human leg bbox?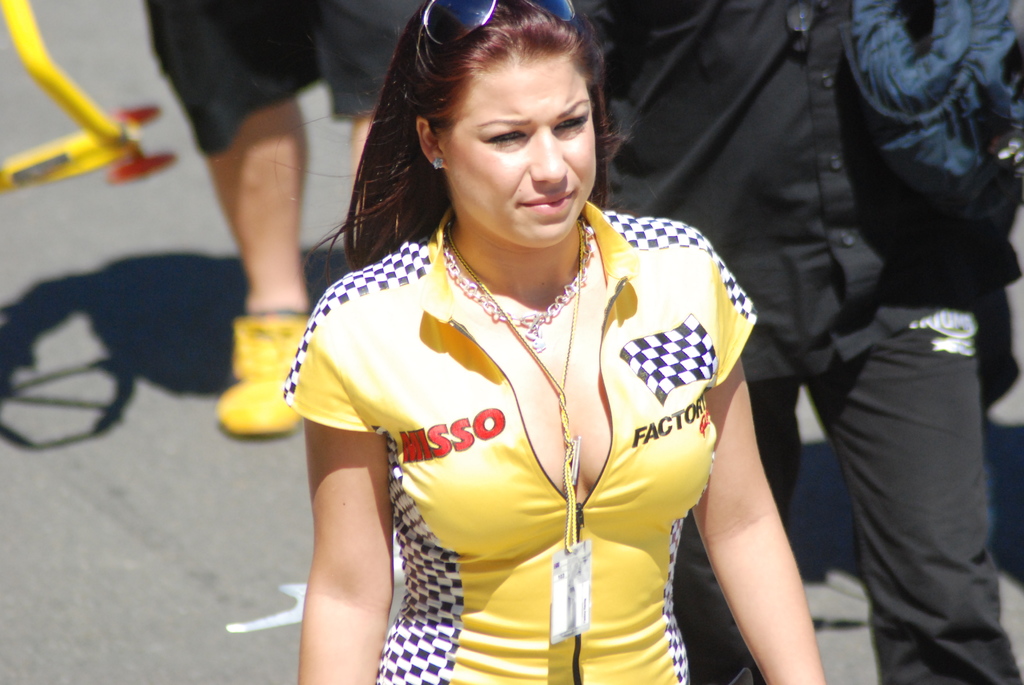
797:324:1011:682
